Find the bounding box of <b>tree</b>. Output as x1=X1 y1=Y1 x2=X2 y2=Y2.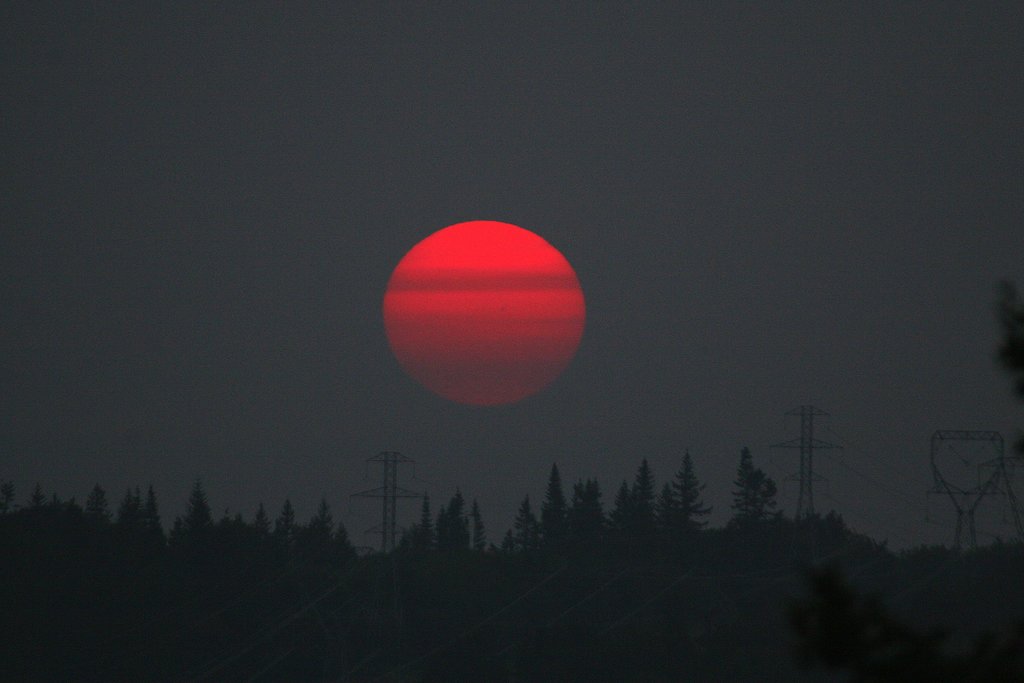
x1=269 y1=502 x2=307 y2=548.
